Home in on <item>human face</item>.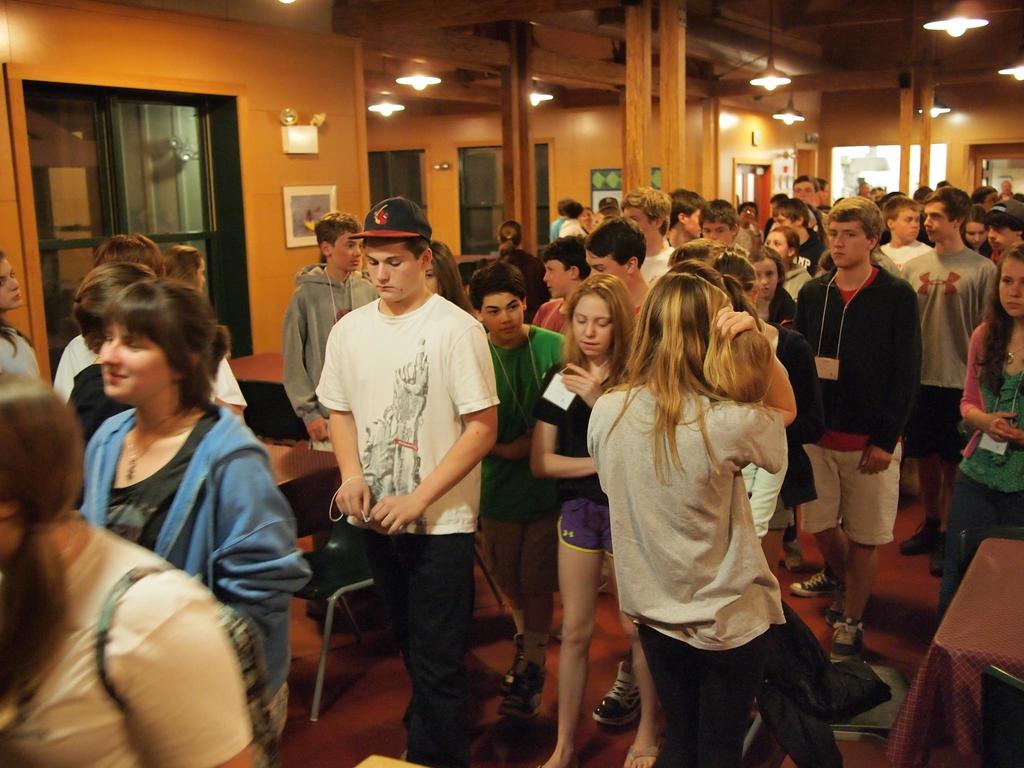
Homed in at box=[772, 213, 798, 232].
